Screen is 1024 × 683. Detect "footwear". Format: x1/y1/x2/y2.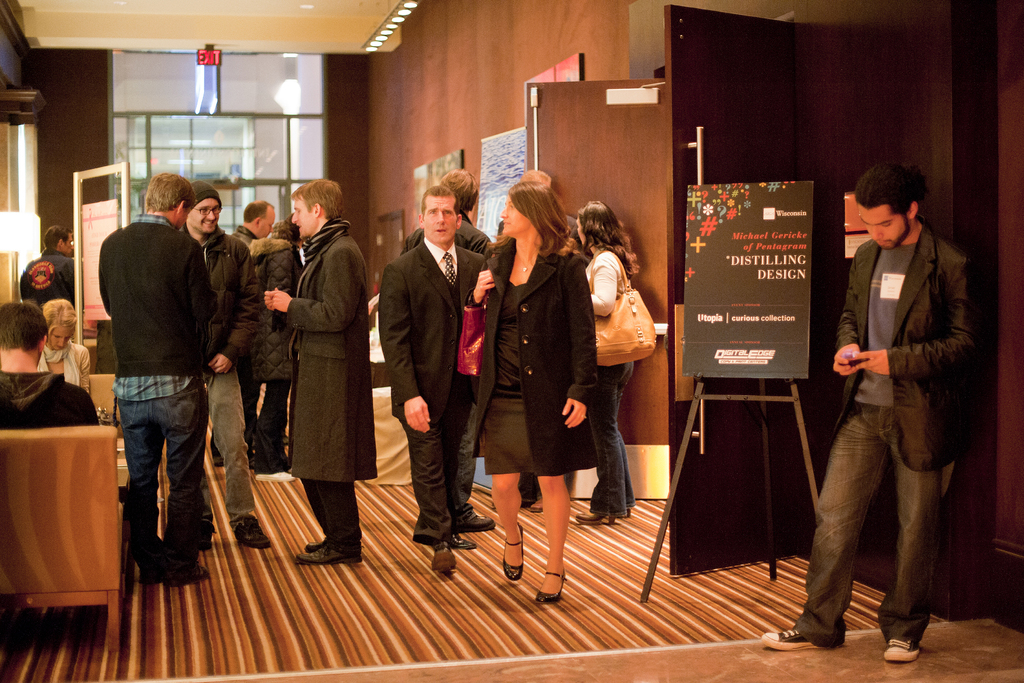
883/639/924/664.
